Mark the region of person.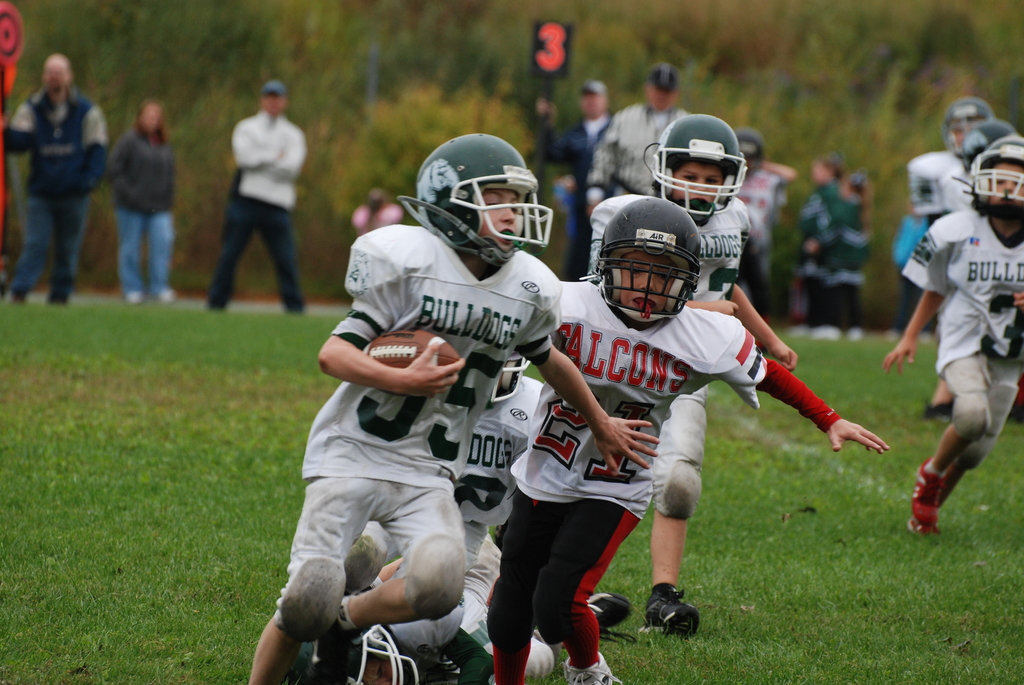
Region: box=[3, 54, 105, 308].
